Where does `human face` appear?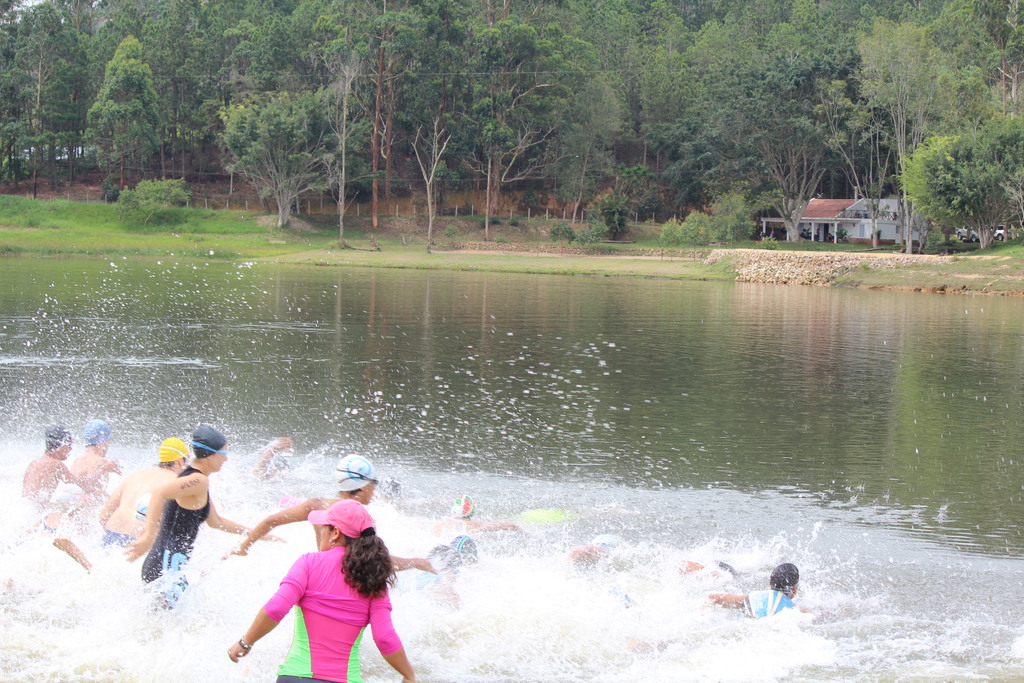
Appears at 789:581:803:597.
